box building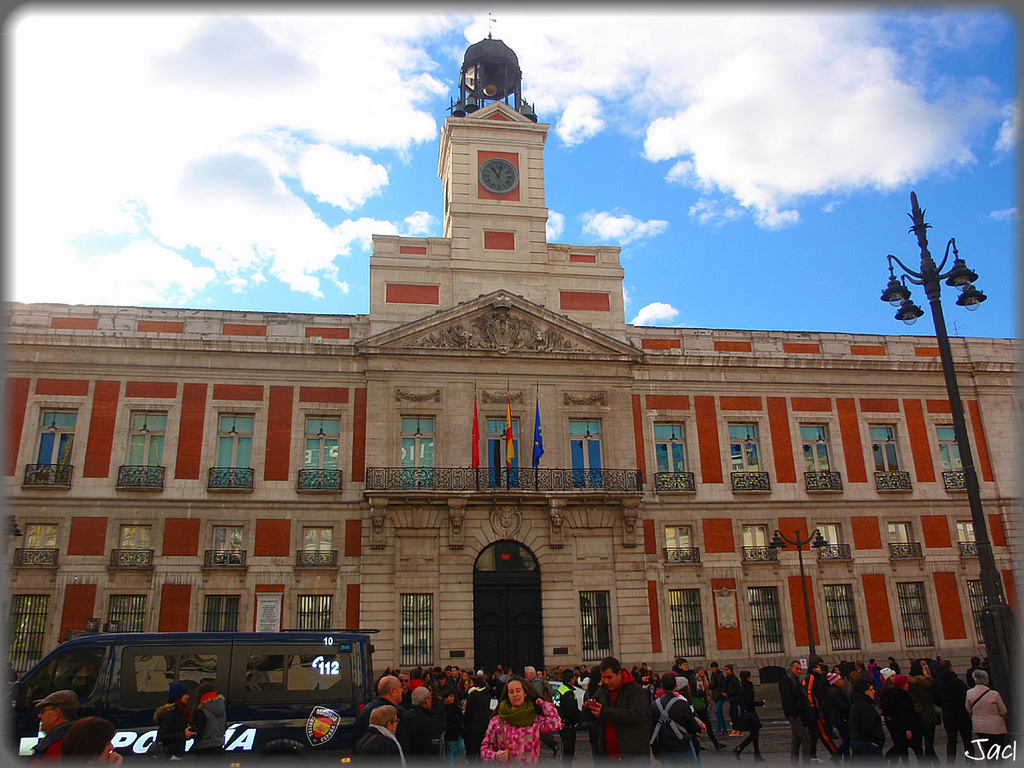
bbox(0, 94, 1023, 679)
